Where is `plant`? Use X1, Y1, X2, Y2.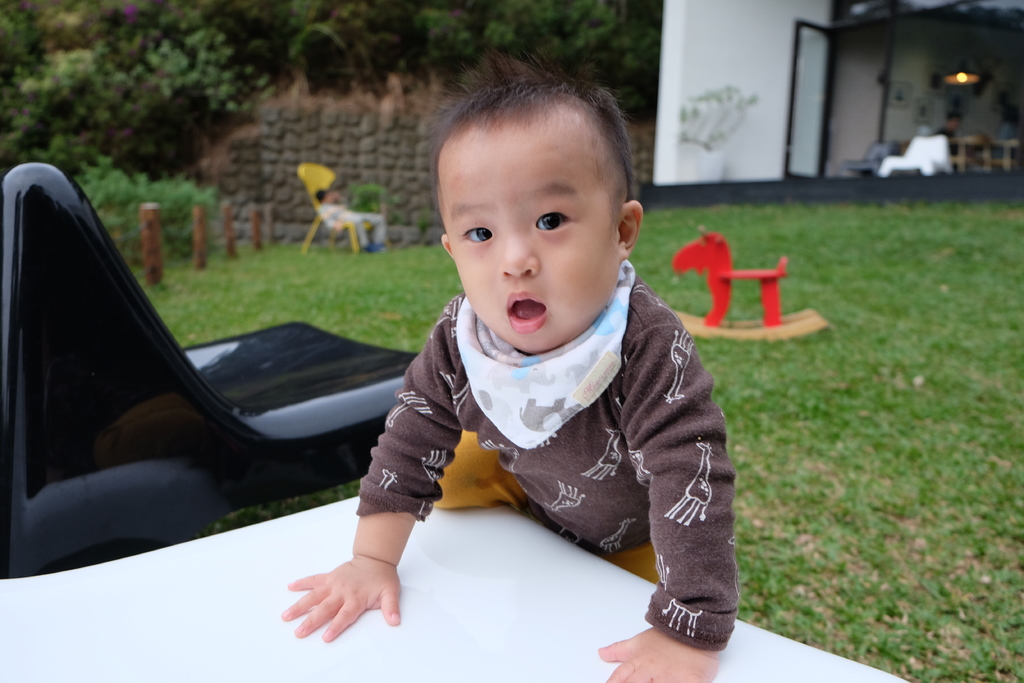
349, 169, 418, 229.
